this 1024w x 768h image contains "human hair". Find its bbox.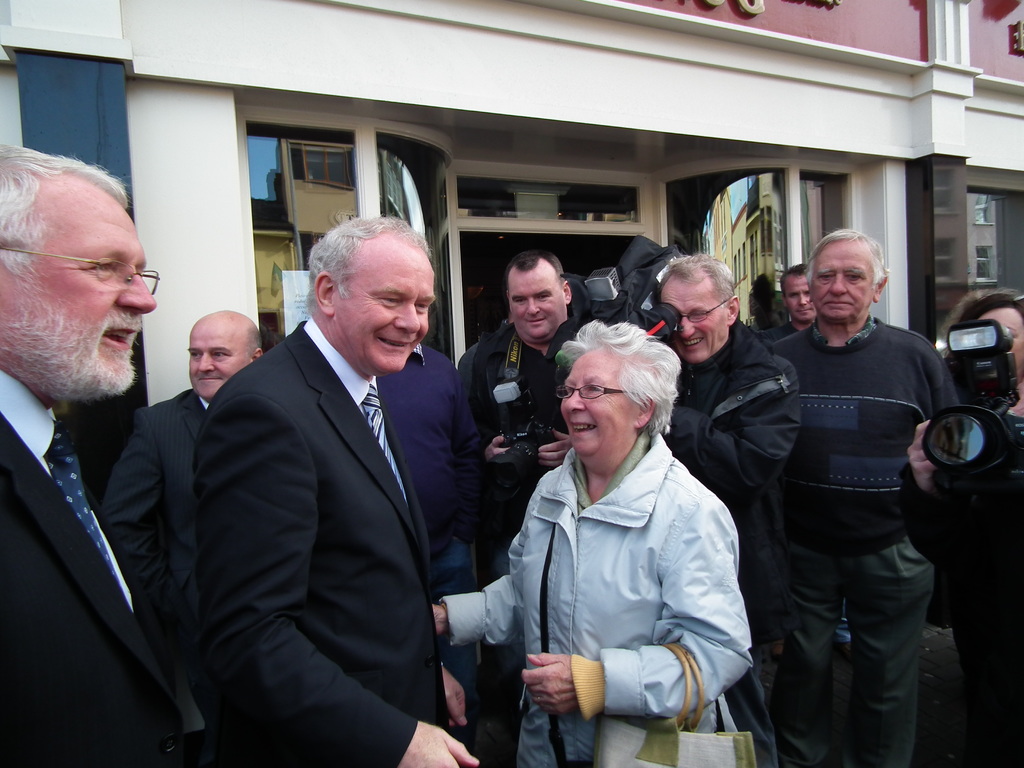
region(306, 217, 435, 317).
